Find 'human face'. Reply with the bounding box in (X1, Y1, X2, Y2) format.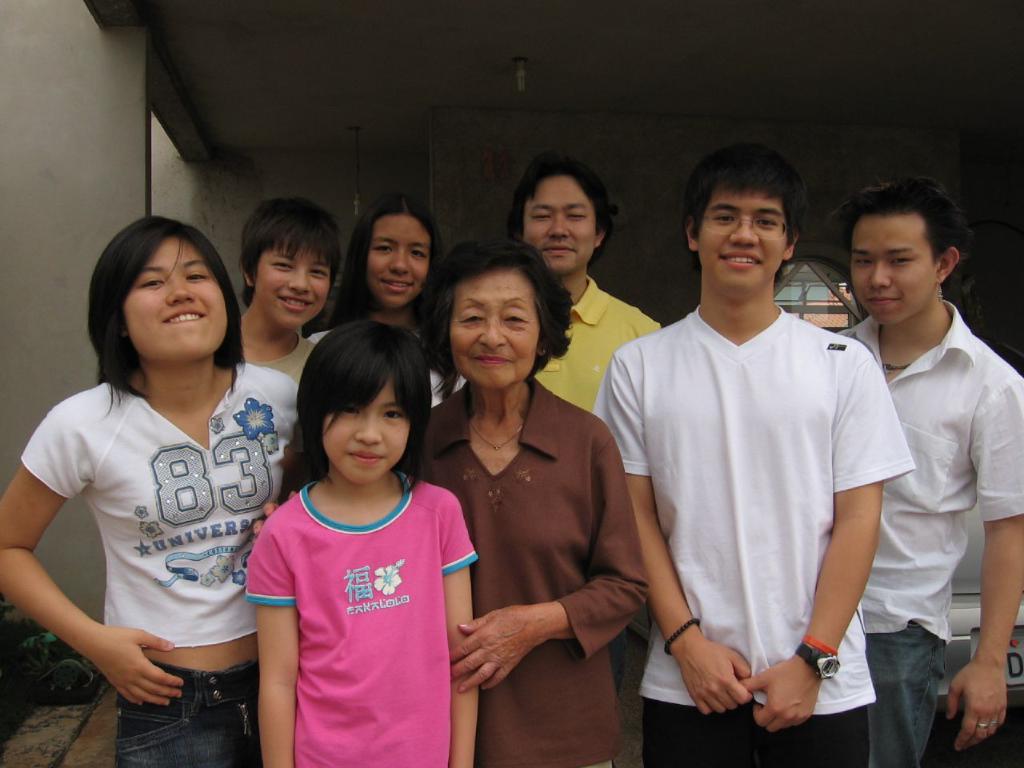
(850, 218, 938, 322).
